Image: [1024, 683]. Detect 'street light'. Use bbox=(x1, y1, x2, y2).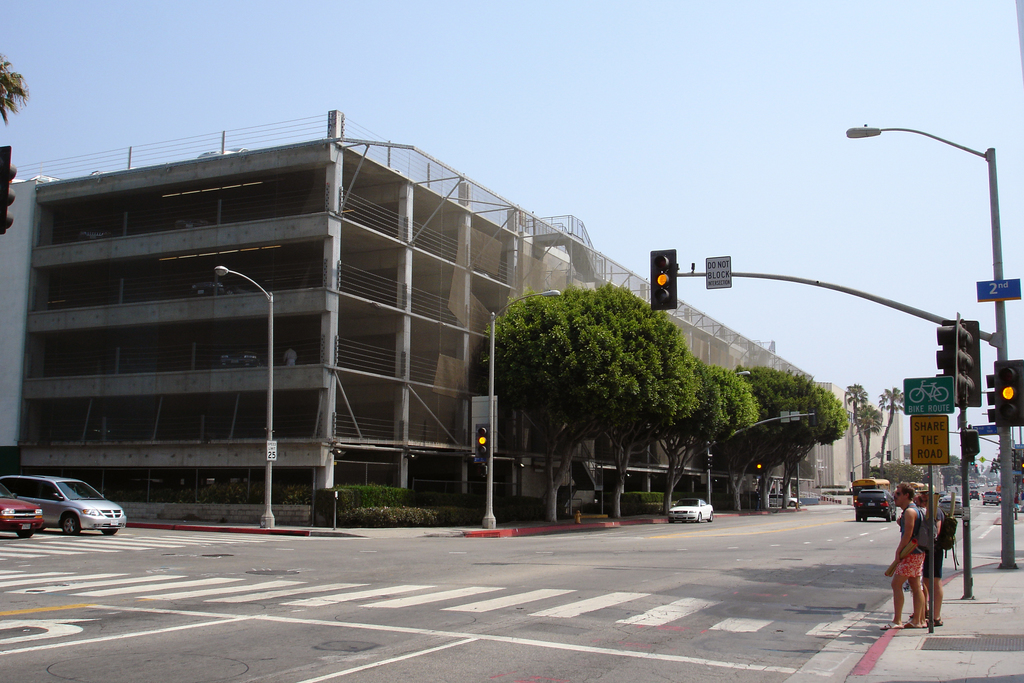
bbox=(213, 266, 275, 529).
